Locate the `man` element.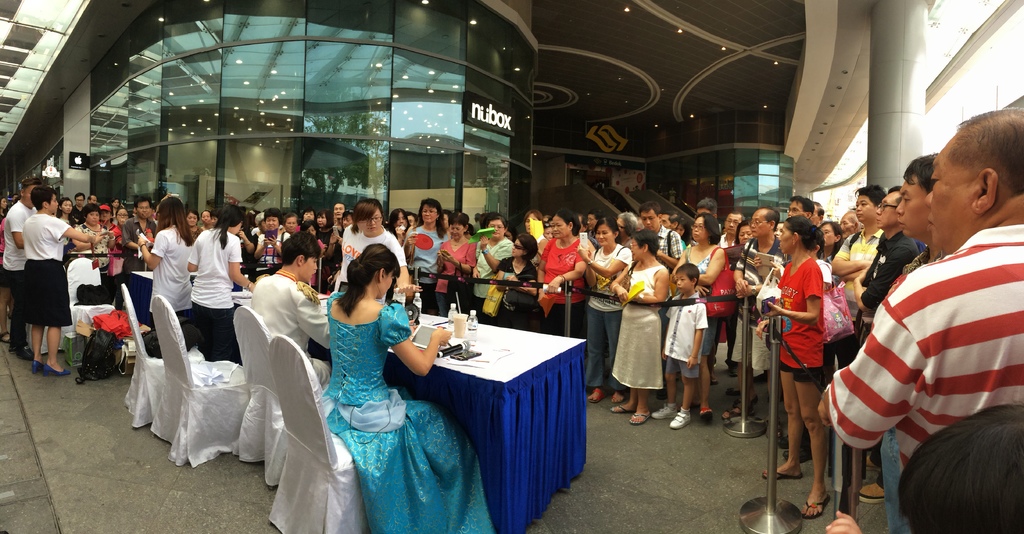
Element bbox: (left=119, top=195, right=161, bottom=325).
